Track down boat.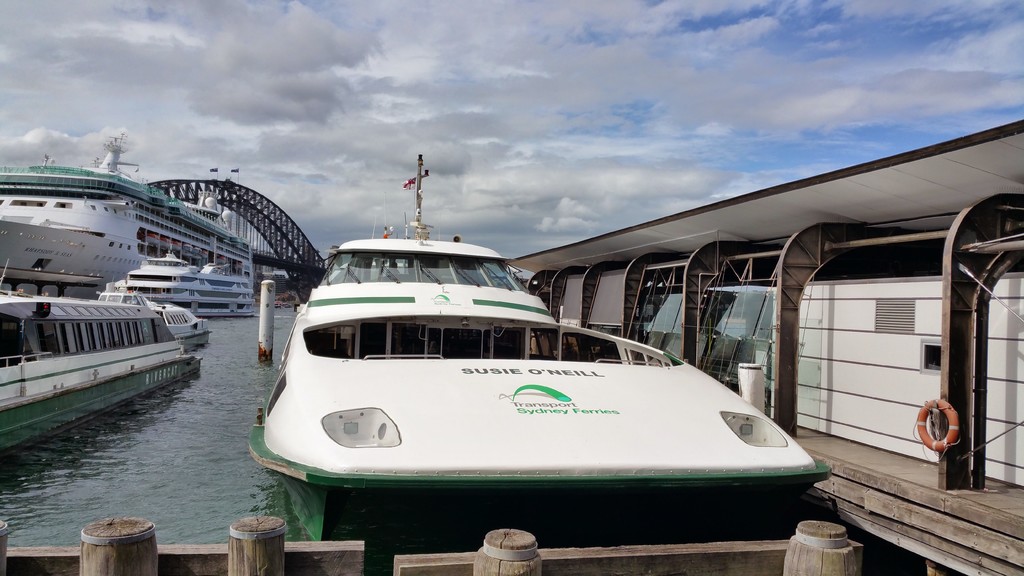
Tracked to (x1=134, y1=298, x2=203, y2=345).
